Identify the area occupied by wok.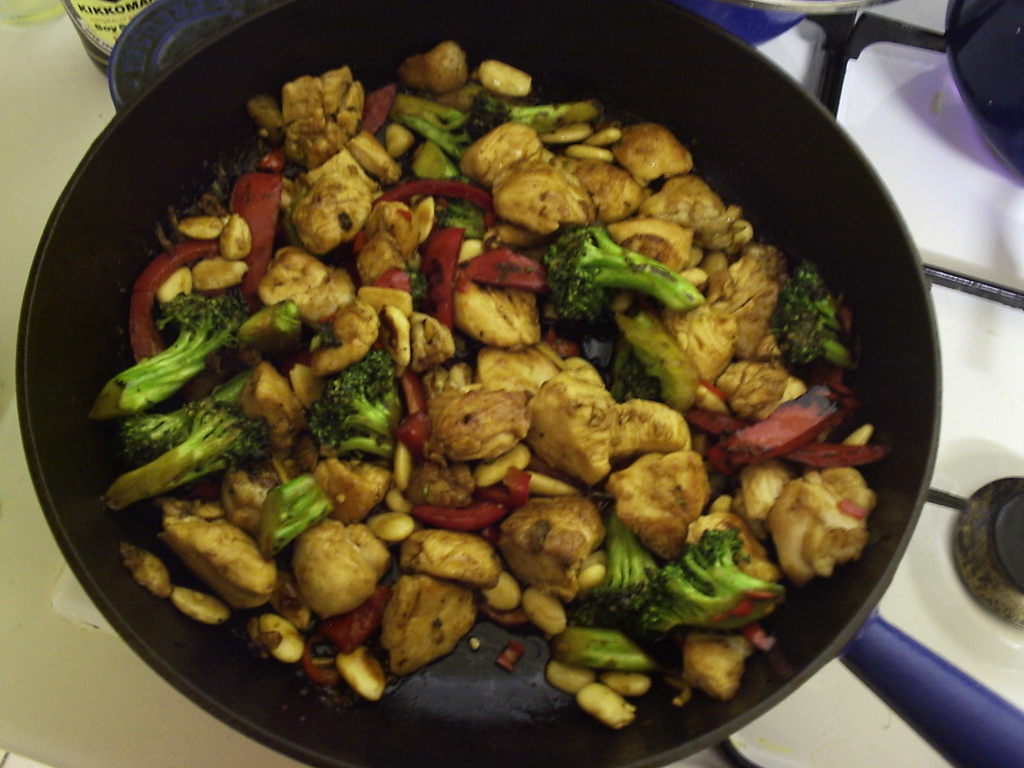
Area: locate(20, 0, 963, 767).
